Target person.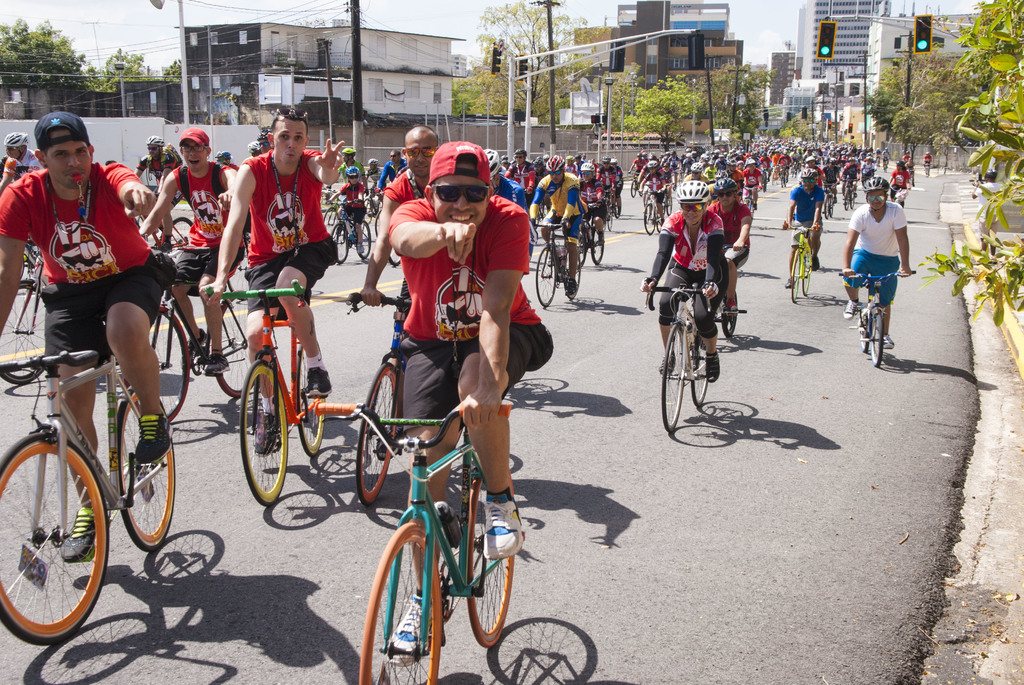
Target region: (x1=0, y1=114, x2=155, y2=563).
